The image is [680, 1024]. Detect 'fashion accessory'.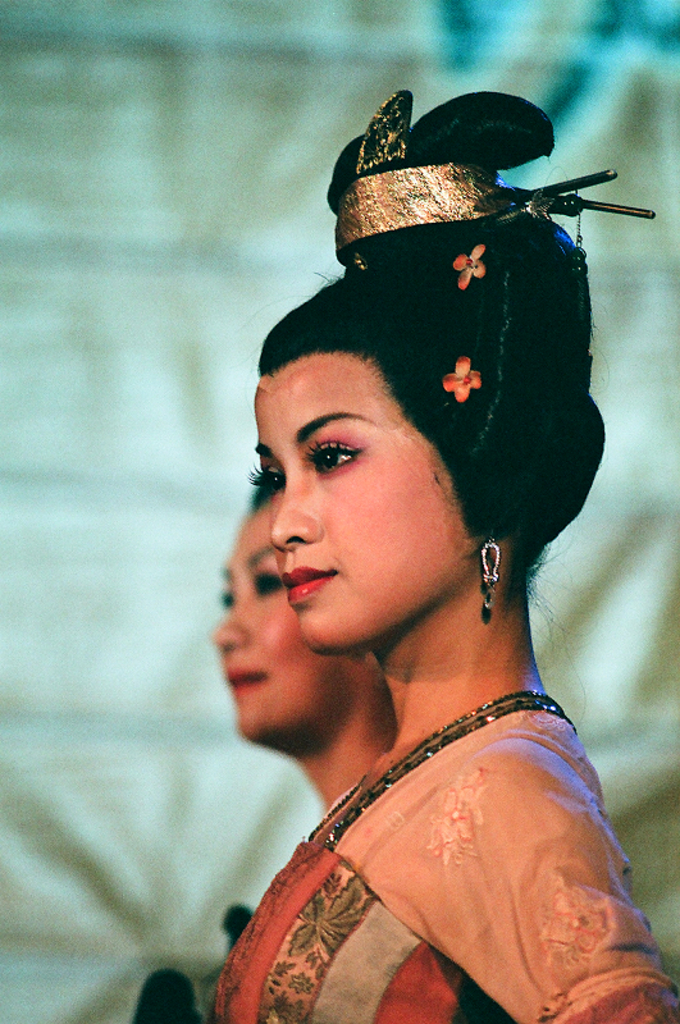
Detection: (left=330, top=86, right=652, bottom=276).
